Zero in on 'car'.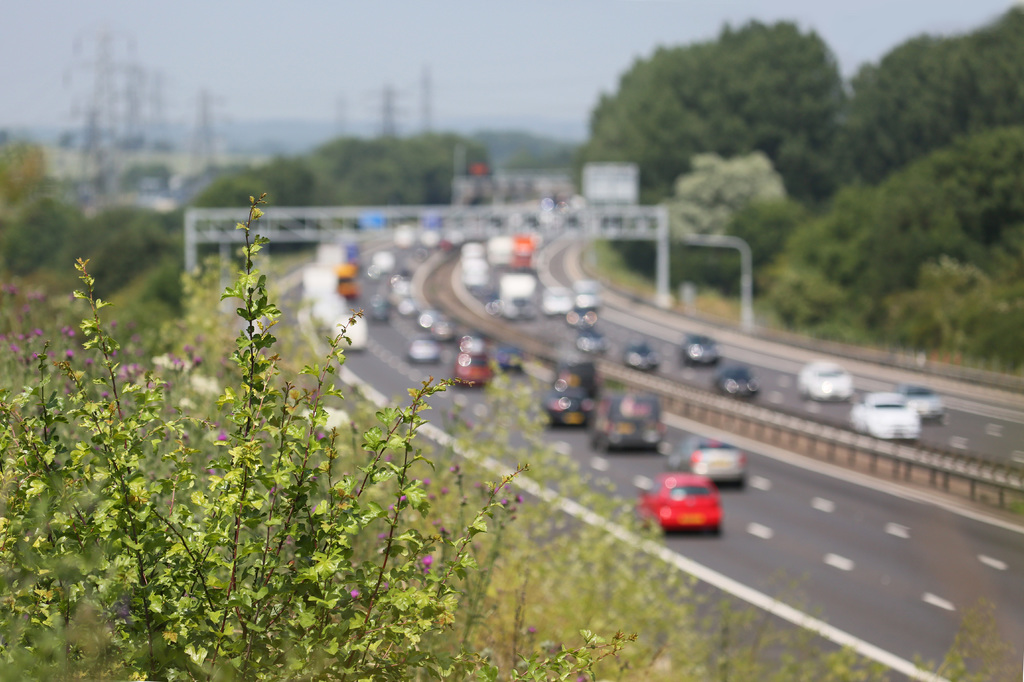
Zeroed in: box(796, 362, 857, 402).
